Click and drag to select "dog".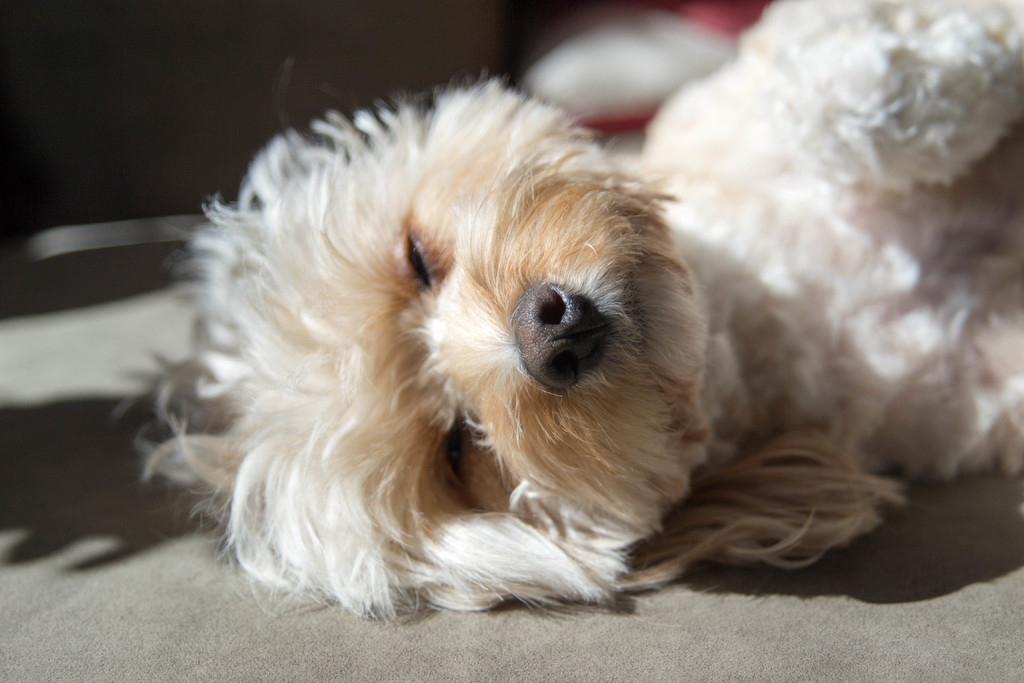
Selection: region(139, 0, 1023, 621).
